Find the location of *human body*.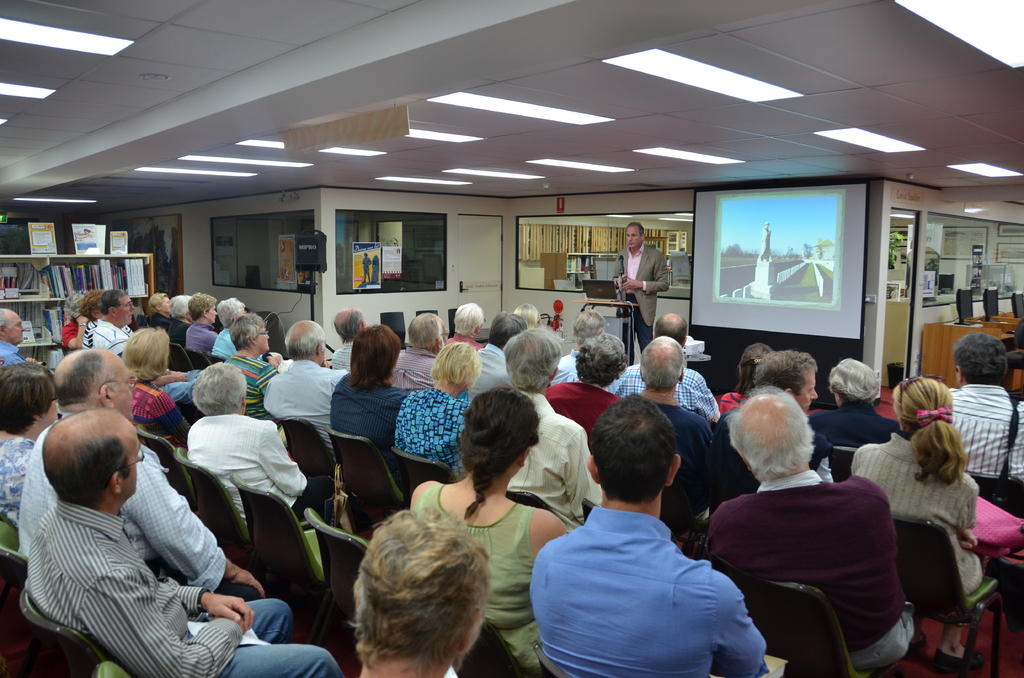
Location: l=717, t=472, r=922, b=677.
